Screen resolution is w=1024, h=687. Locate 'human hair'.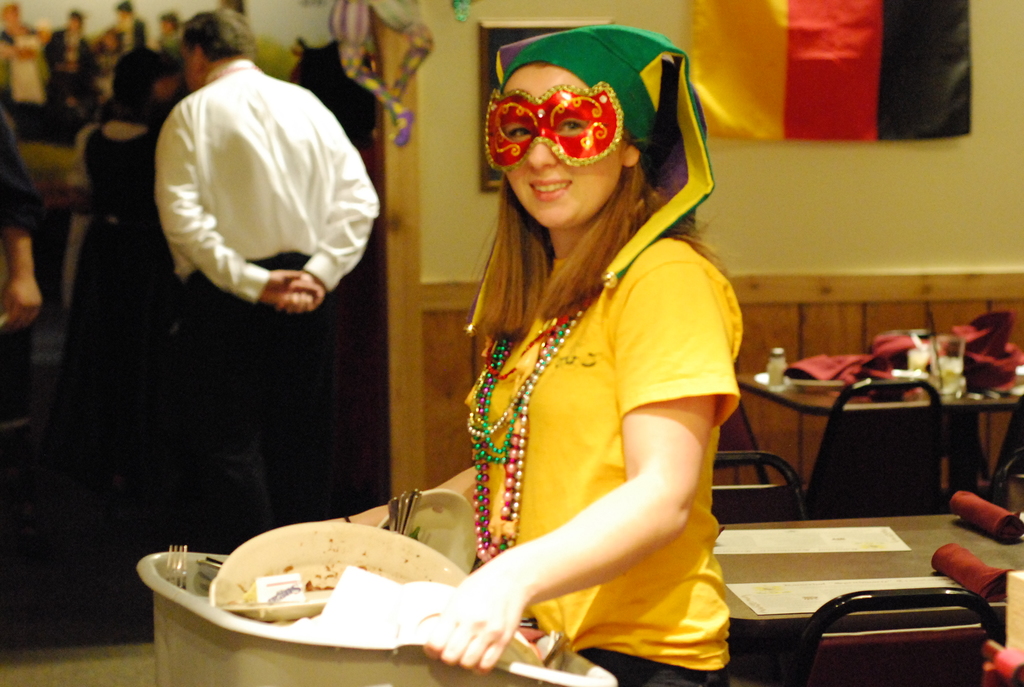
[466, 150, 701, 337].
